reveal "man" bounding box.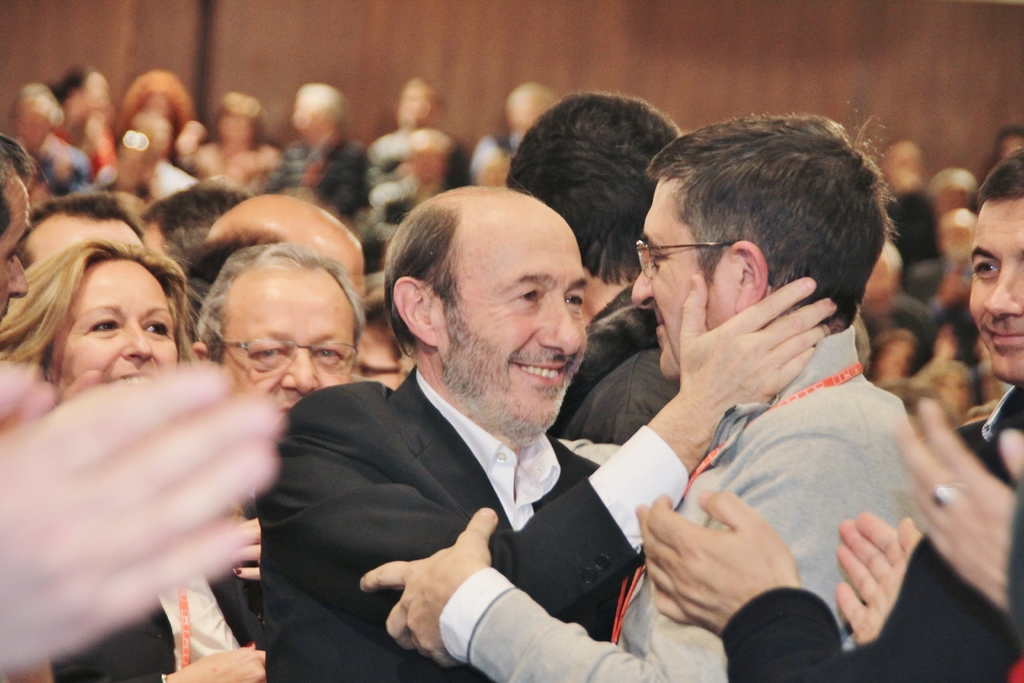
Revealed: 854,245,920,350.
